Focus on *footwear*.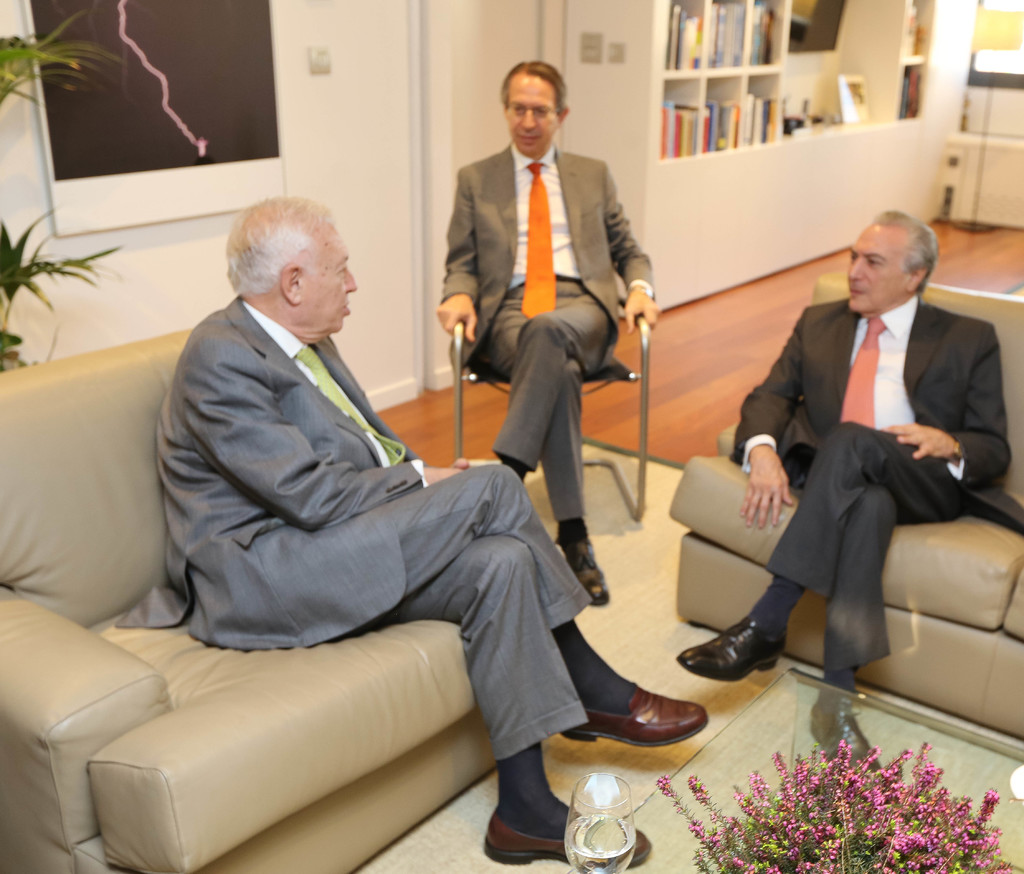
Focused at <region>482, 811, 653, 866</region>.
